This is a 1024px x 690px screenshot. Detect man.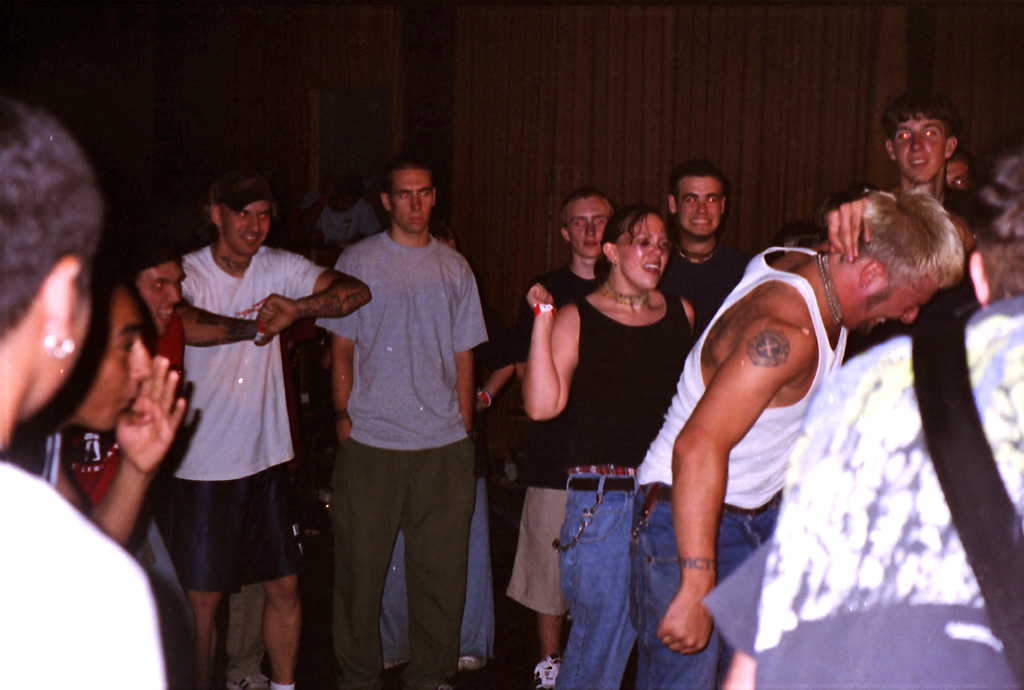
bbox=(849, 89, 1008, 359).
